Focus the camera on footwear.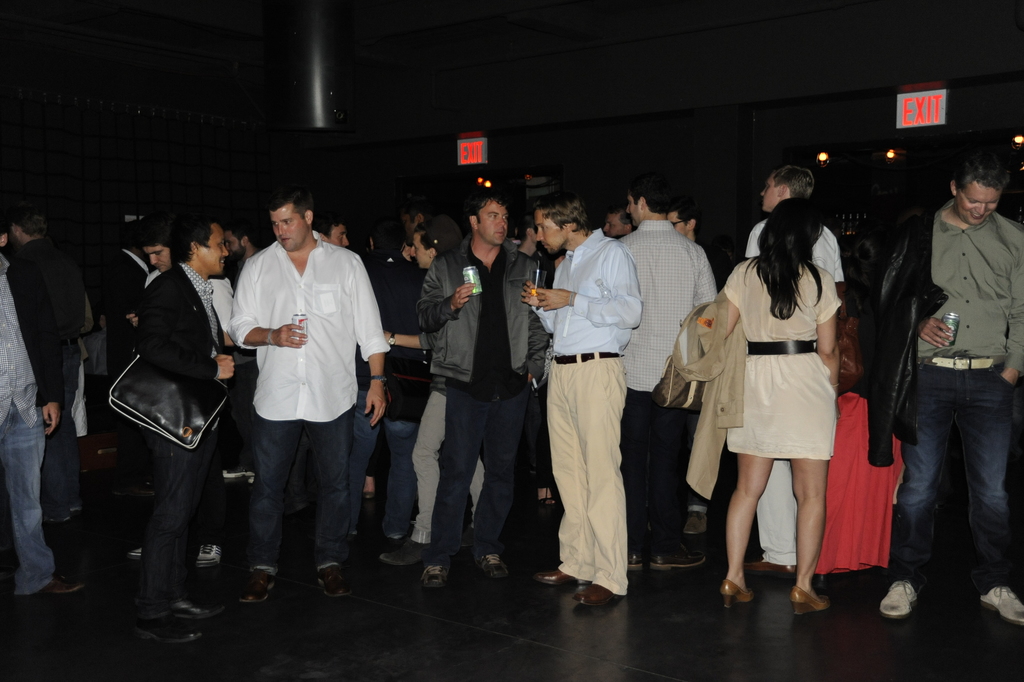
Focus region: [126,544,143,564].
